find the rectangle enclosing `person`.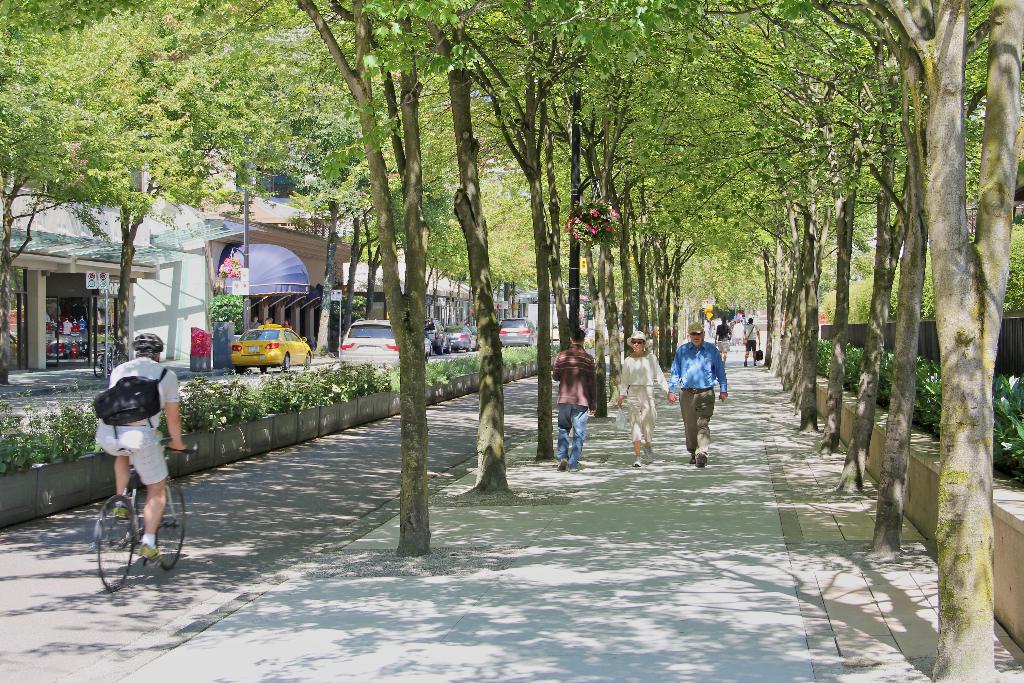
x1=614, y1=327, x2=671, y2=468.
